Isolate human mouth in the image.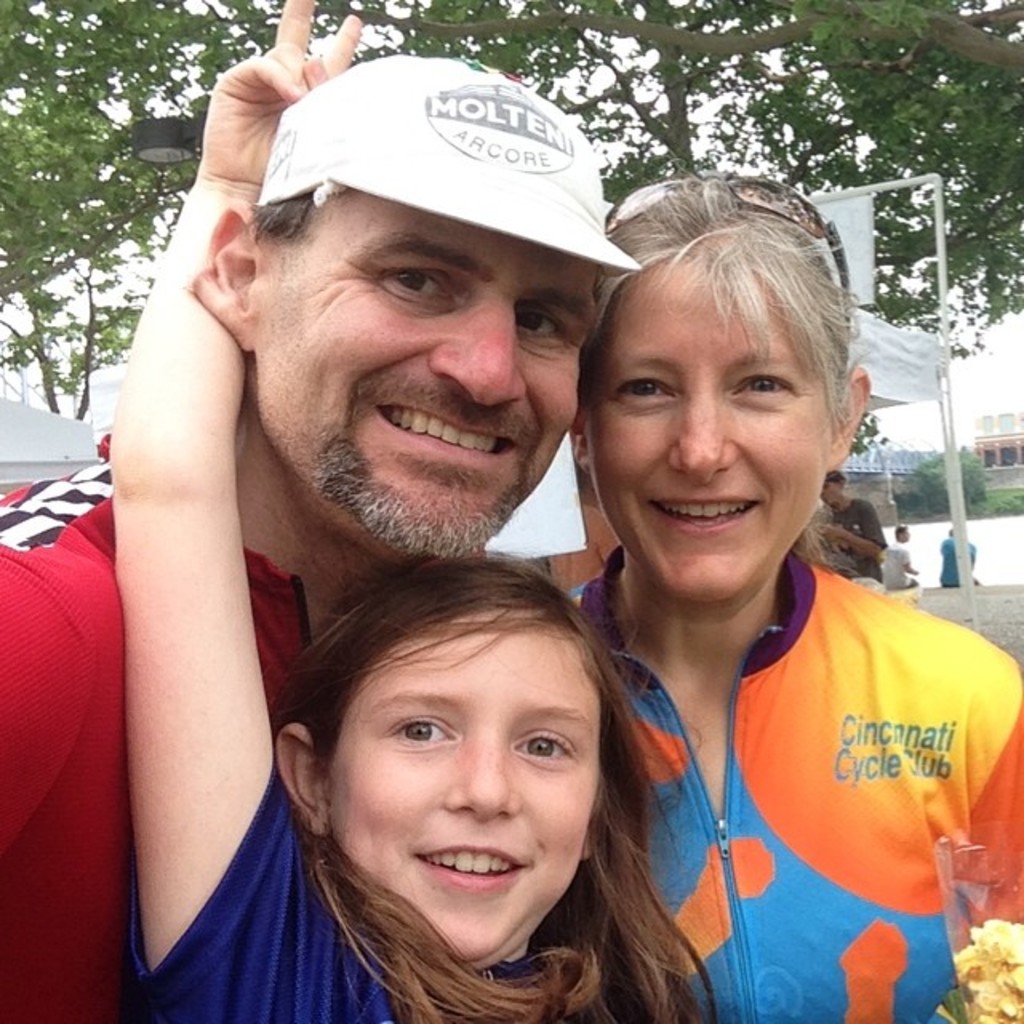
Isolated region: 650:493:762:542.
